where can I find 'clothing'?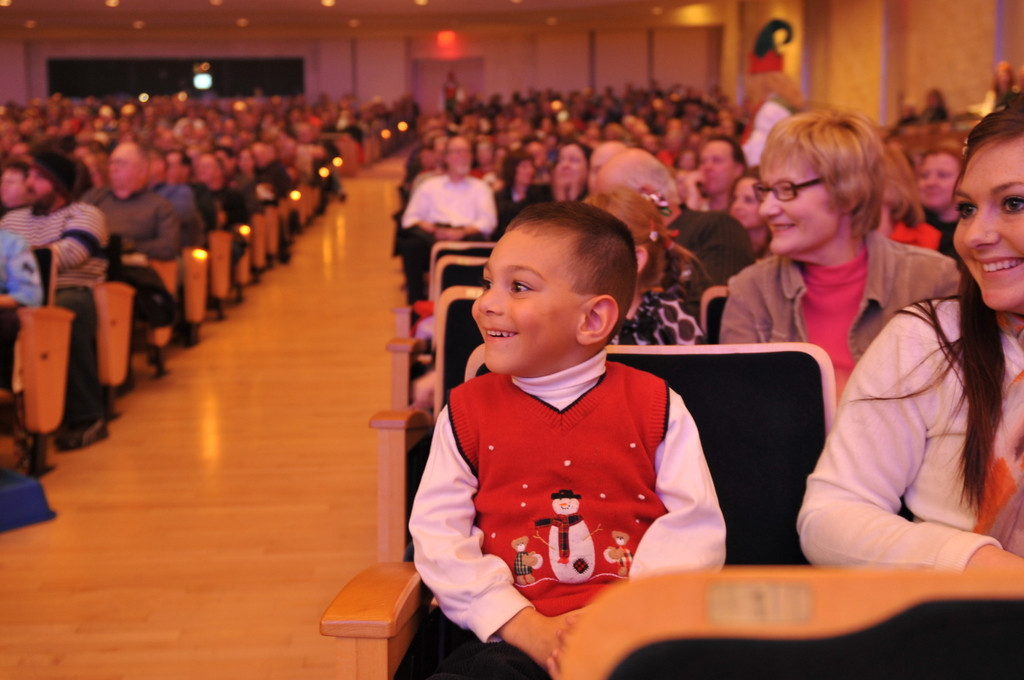
You can find it at bbox(0, 207, 110, 413).
